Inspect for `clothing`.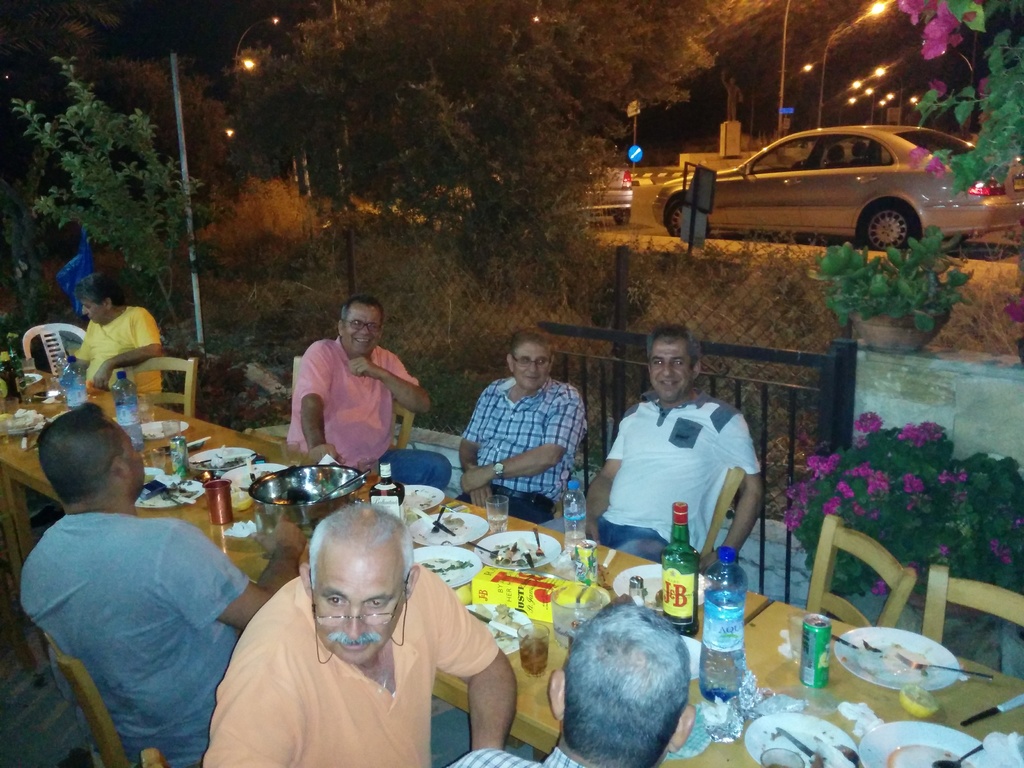
Inspection: [x1=596, y1=378, x2=771, y2=570].
